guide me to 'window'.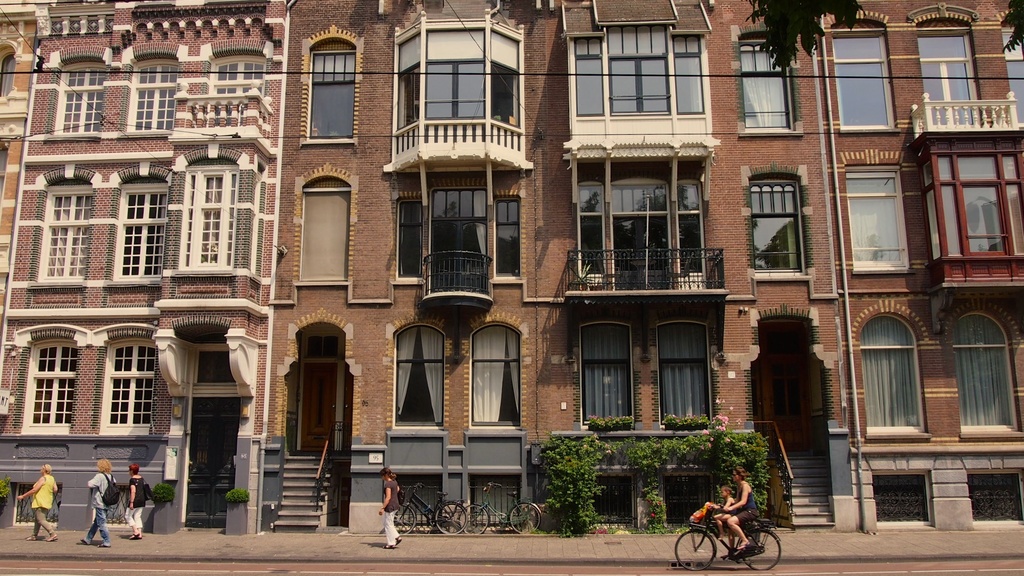
Guidance: bbox=[874, 466, 938, 528].
